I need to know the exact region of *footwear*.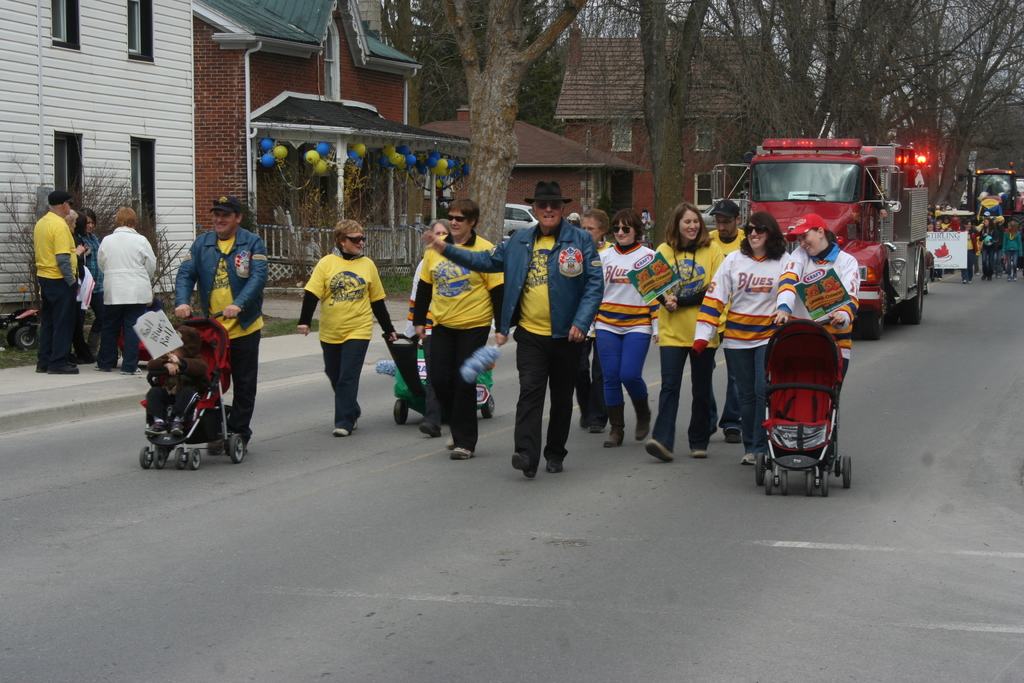
Region: left=644, top=440, right=680, bottom=465.
